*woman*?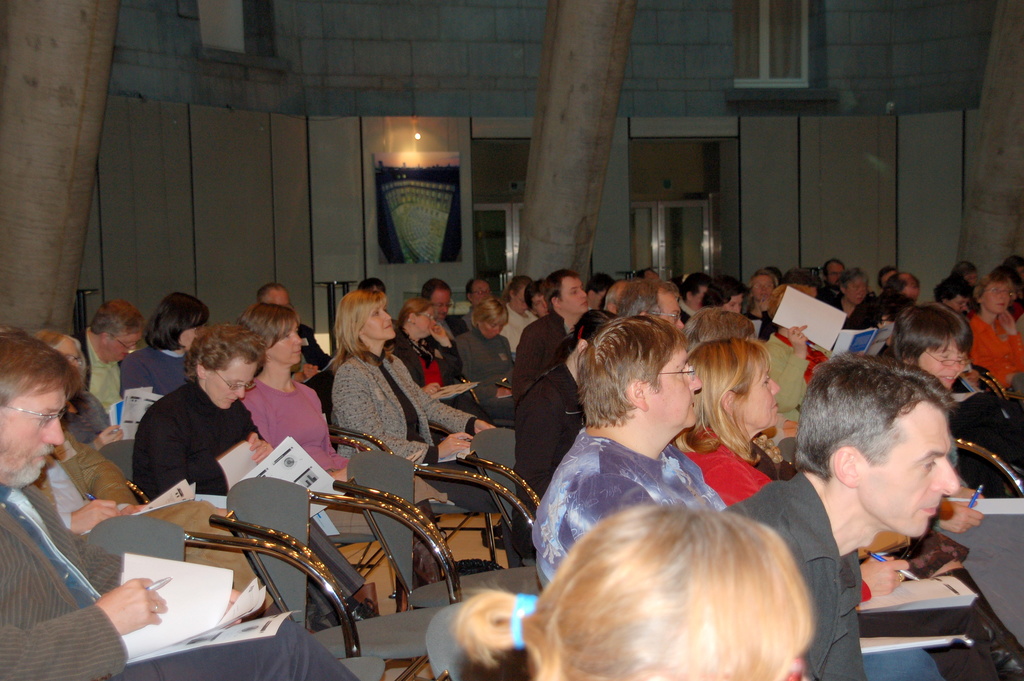
BBox(675, 334, 1002, 680)
